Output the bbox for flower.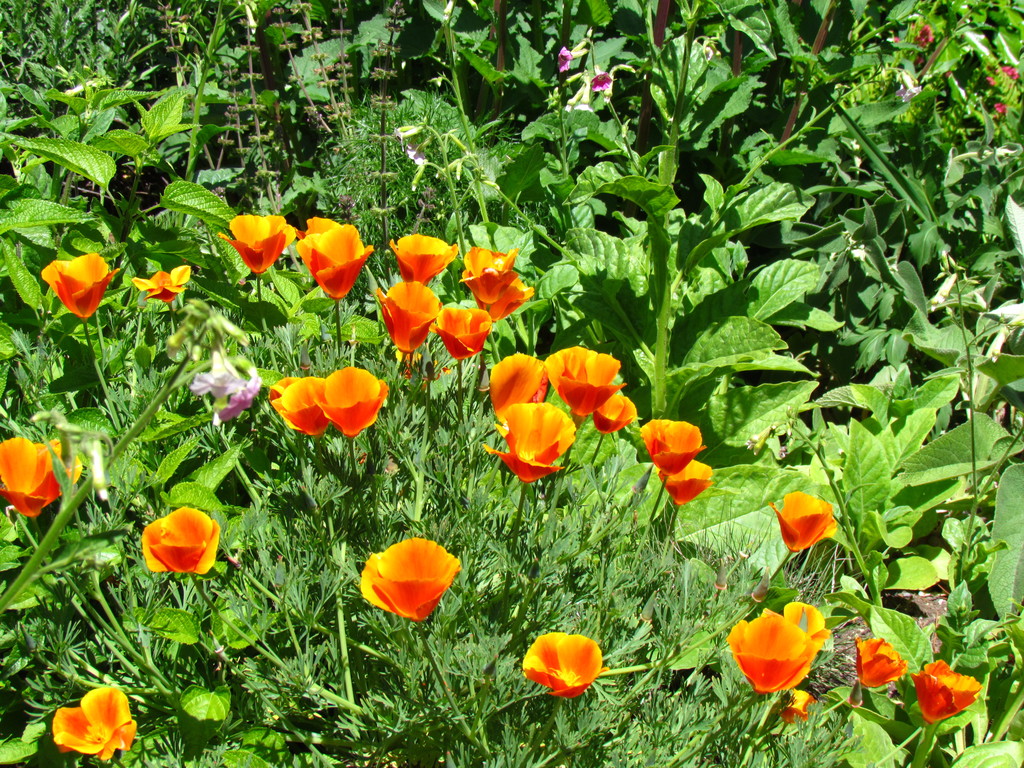
bbox=(52, 687, 139, 762).
